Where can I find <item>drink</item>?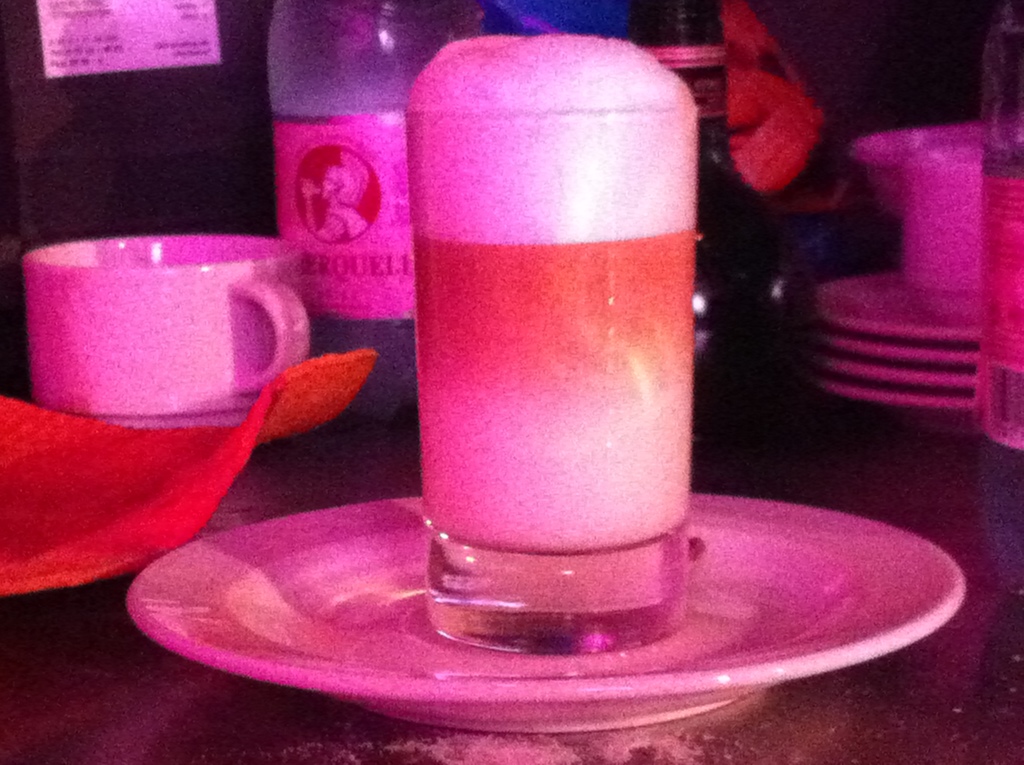
You can find it at <region>270, 30, 403, 286</region>.
